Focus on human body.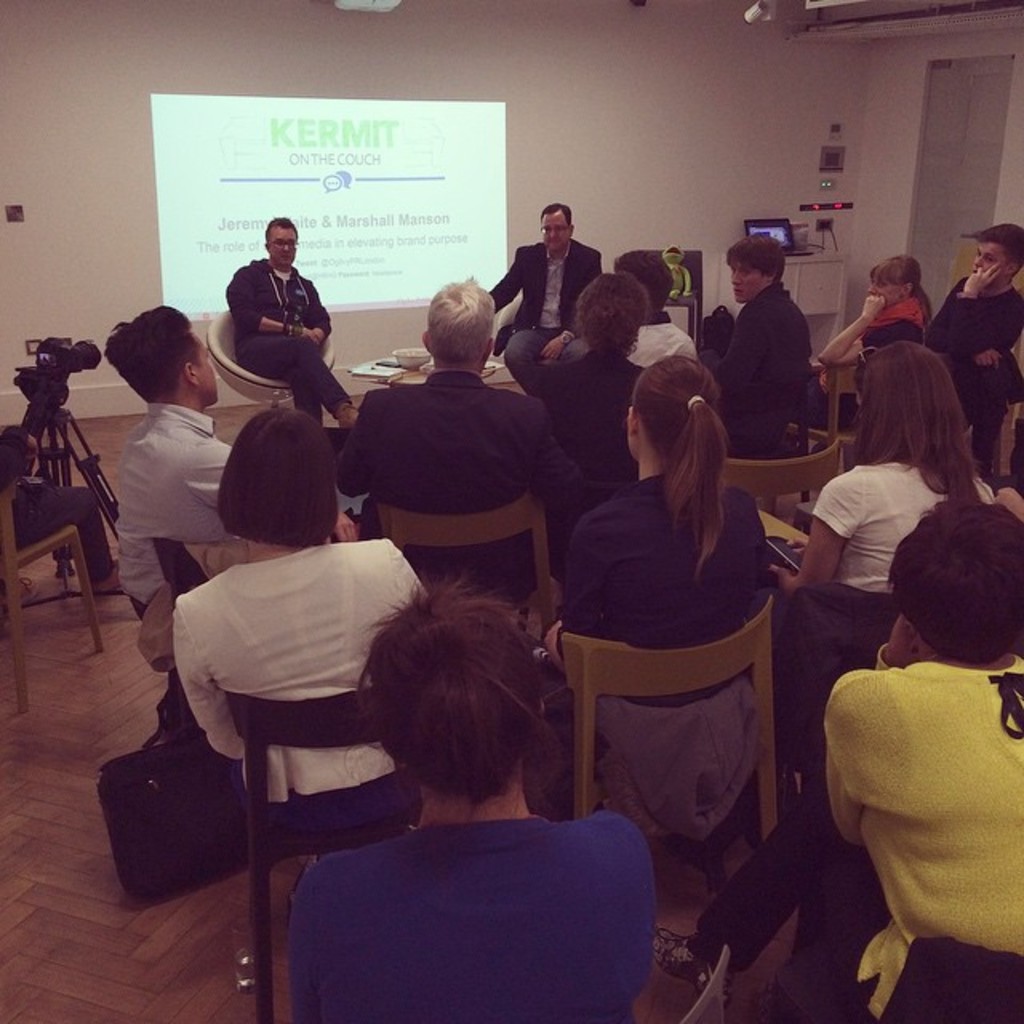
Focused at {"x1": 560, "y1": 243, "x2": 653, "y2": 483}.
